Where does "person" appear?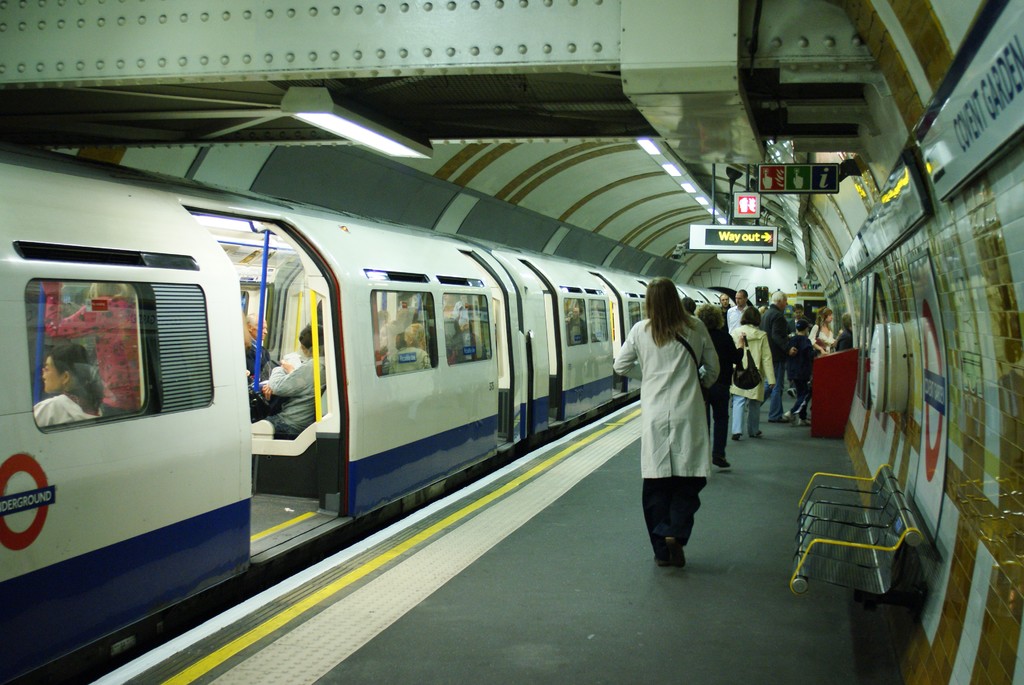
Appears at locate(630, 271, 724, 590).
